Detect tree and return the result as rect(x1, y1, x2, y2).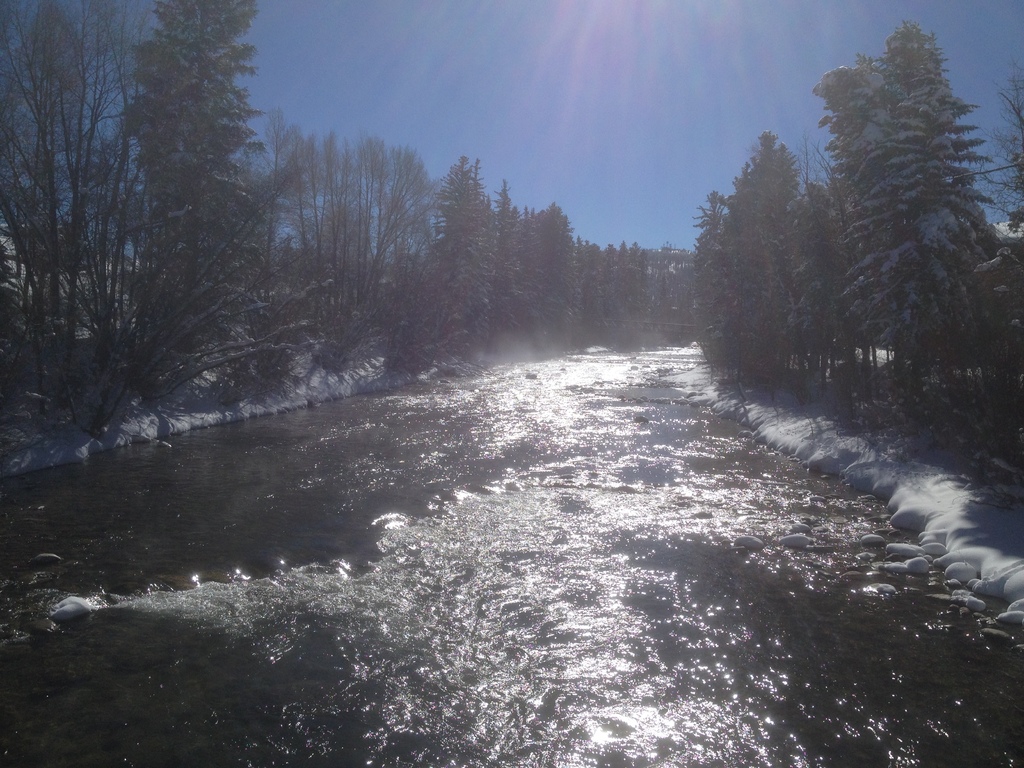
rect(383, 239, 457, 374).
